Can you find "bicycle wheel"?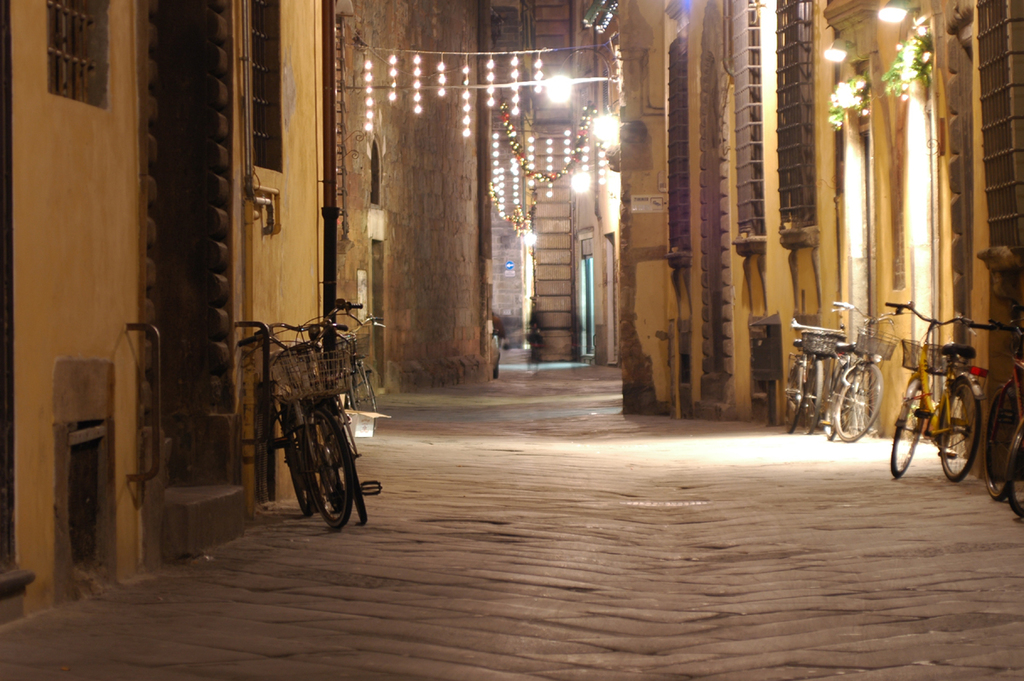
Yes, bounding box: region(284, 396, 317, 527).
